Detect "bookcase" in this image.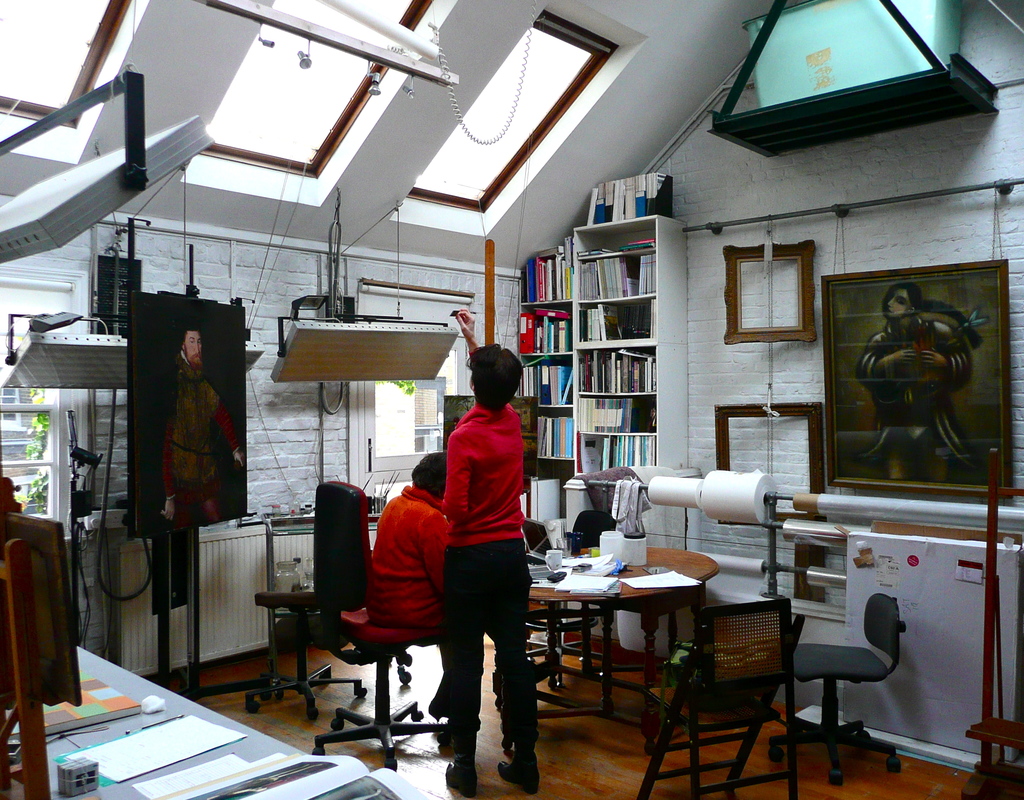
Detection: 570,171,690,492.
